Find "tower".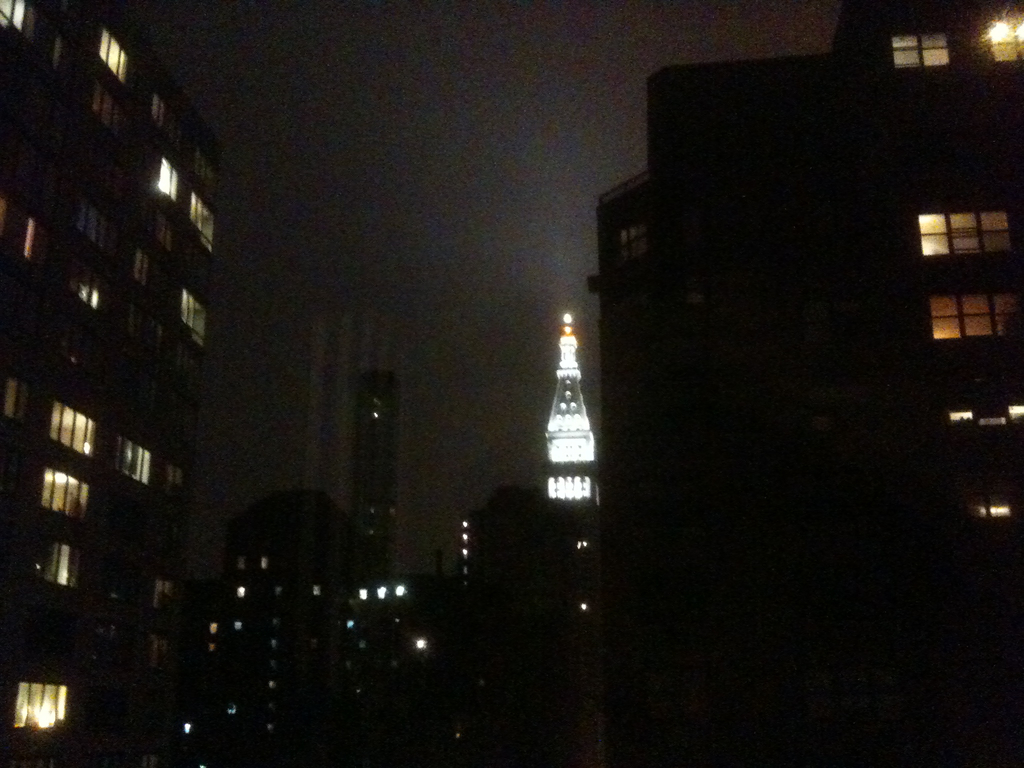
{"left": 0, "top": 0, "right": 231, "bottom": 767}.
